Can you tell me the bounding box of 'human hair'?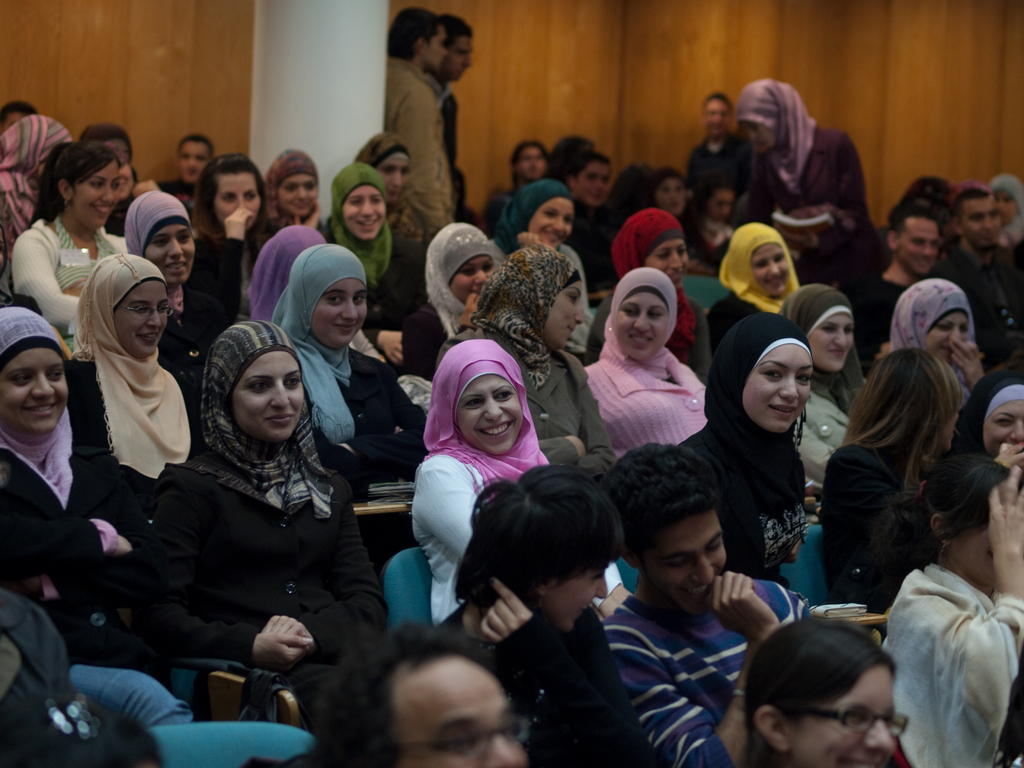
crop(559, 149, 611, 188).
